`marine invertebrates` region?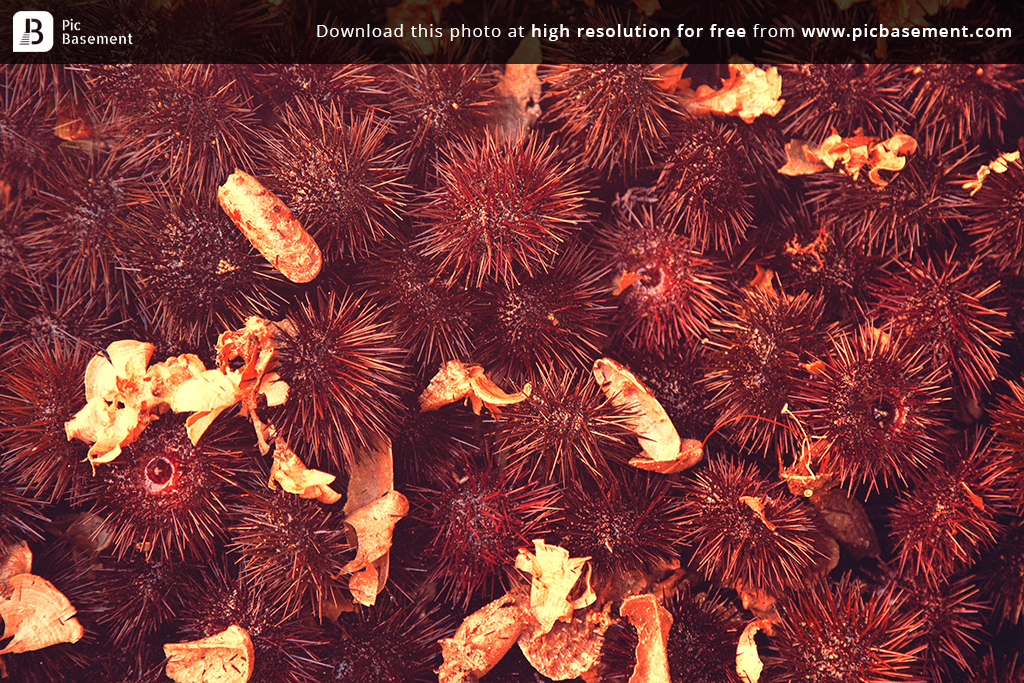
locate(128, 67, 257, 200)
